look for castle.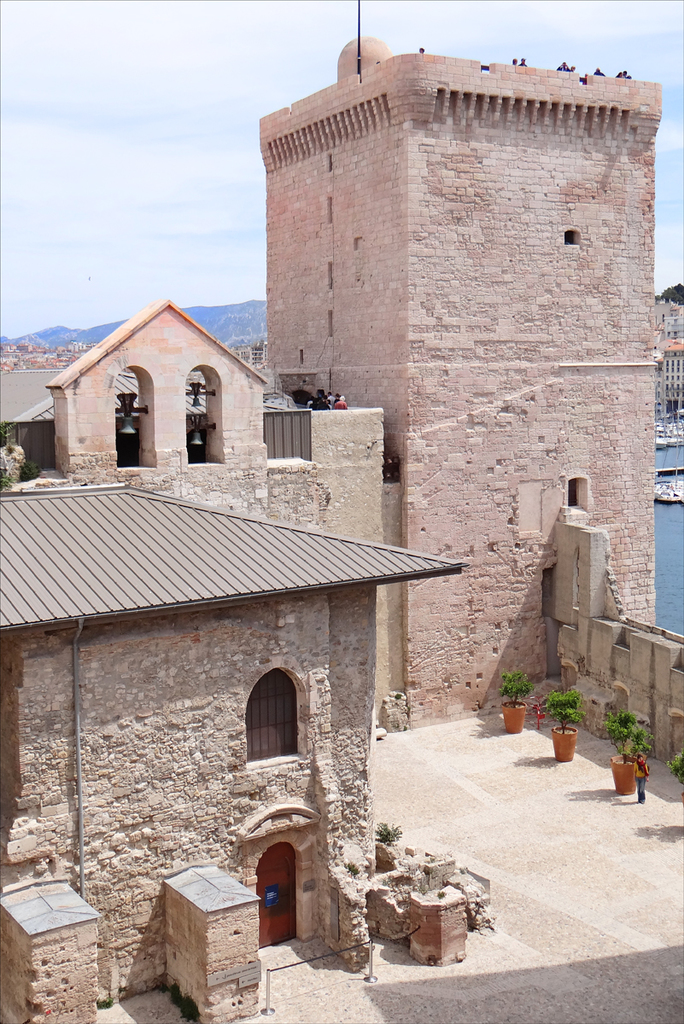
Found: 0,0,683,1023.
